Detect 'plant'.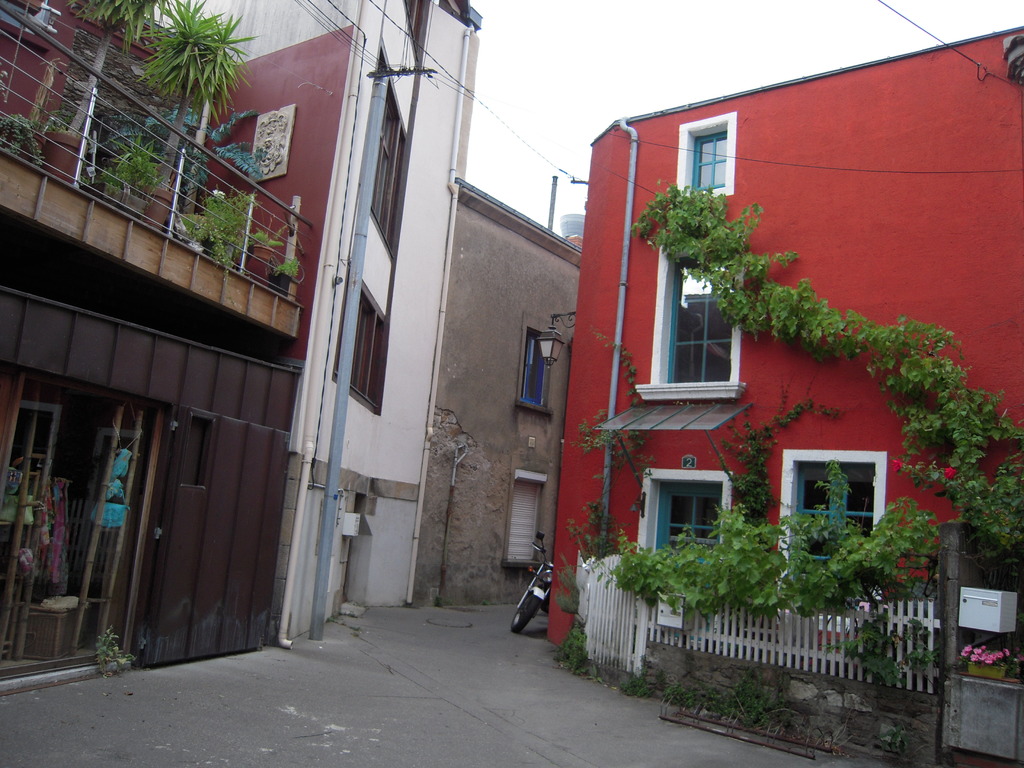
Detected at 619,653,660,701.
